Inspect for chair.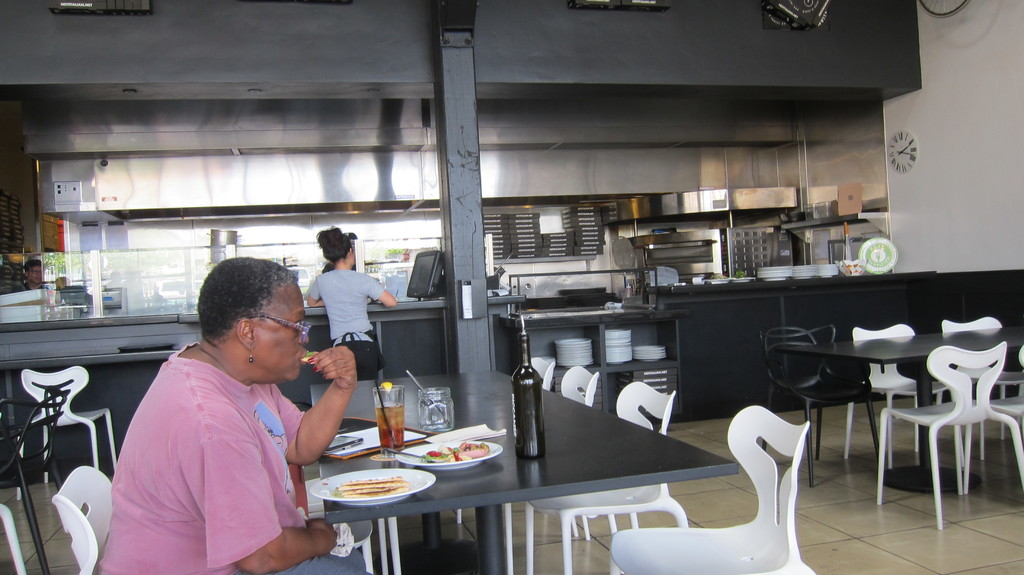
Inspection: rect(455, 355, 554, 522).
